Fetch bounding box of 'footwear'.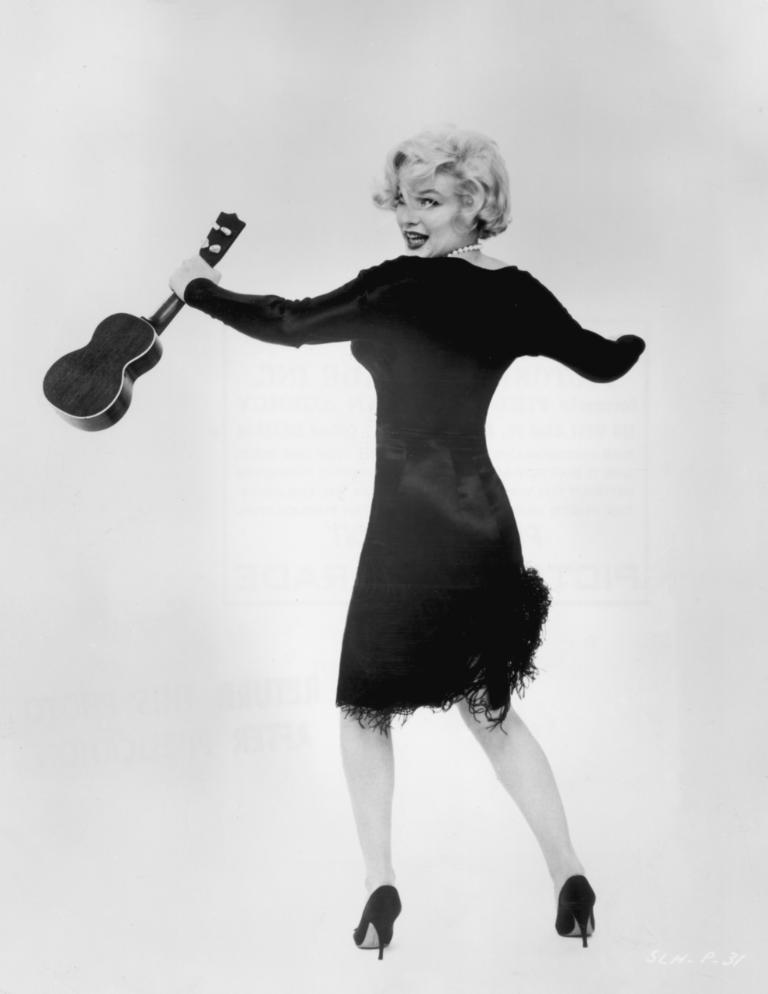
Bbox: (left=351, top=885, right=405, bottom=958).
